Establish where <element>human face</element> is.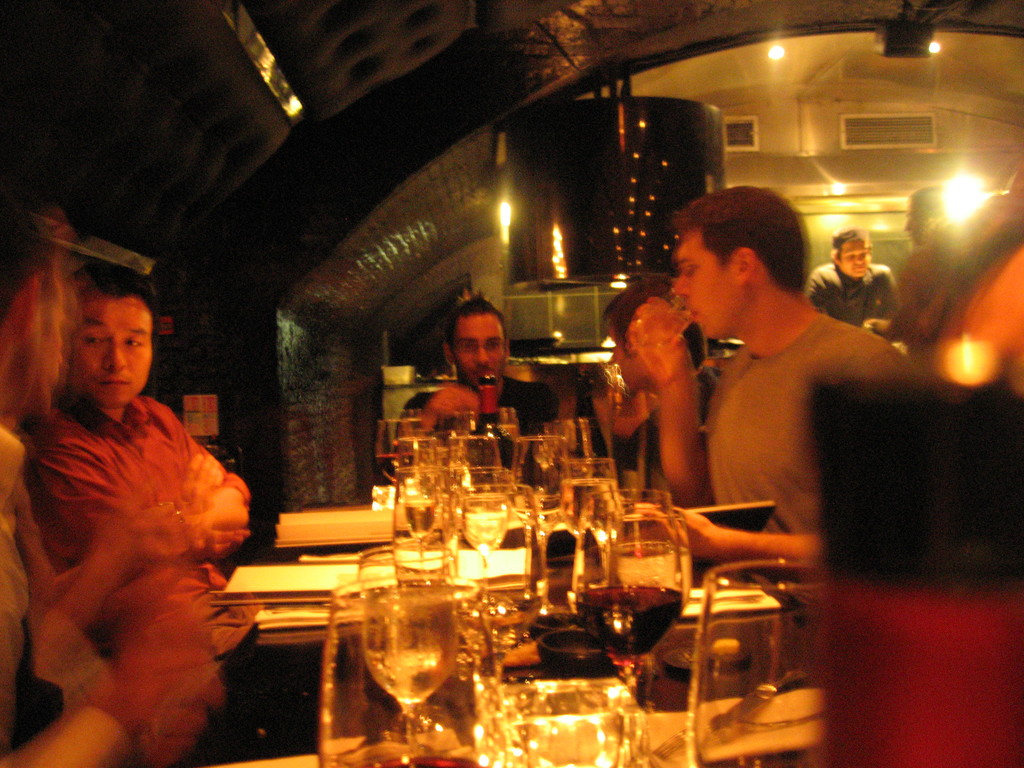
Established at <box>900,192,925,246</box>.
